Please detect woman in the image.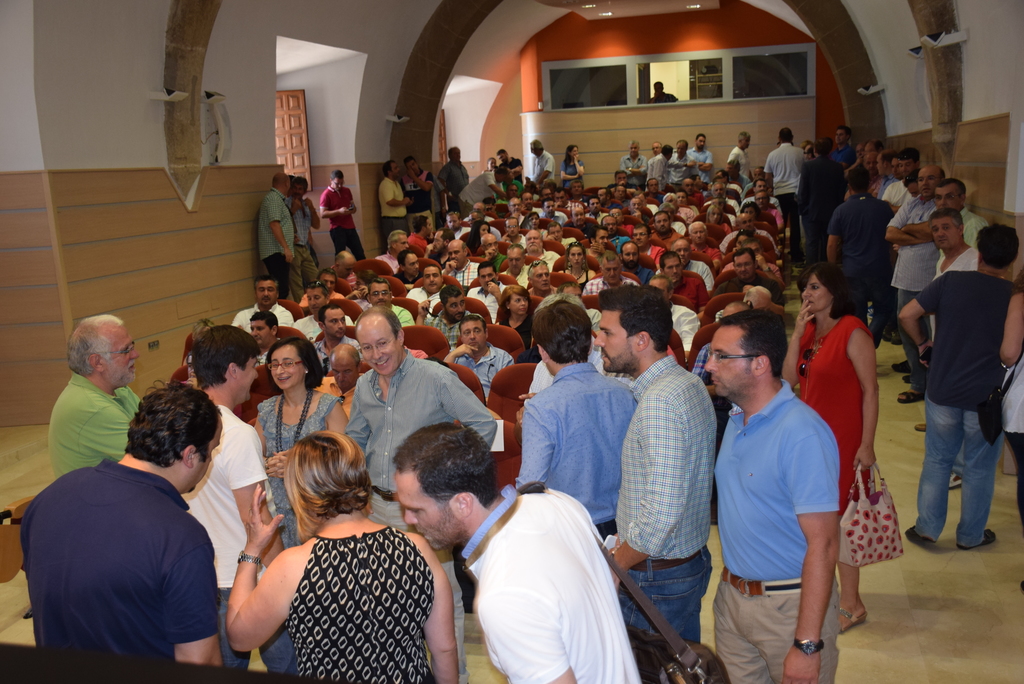
493/283/539/357.
